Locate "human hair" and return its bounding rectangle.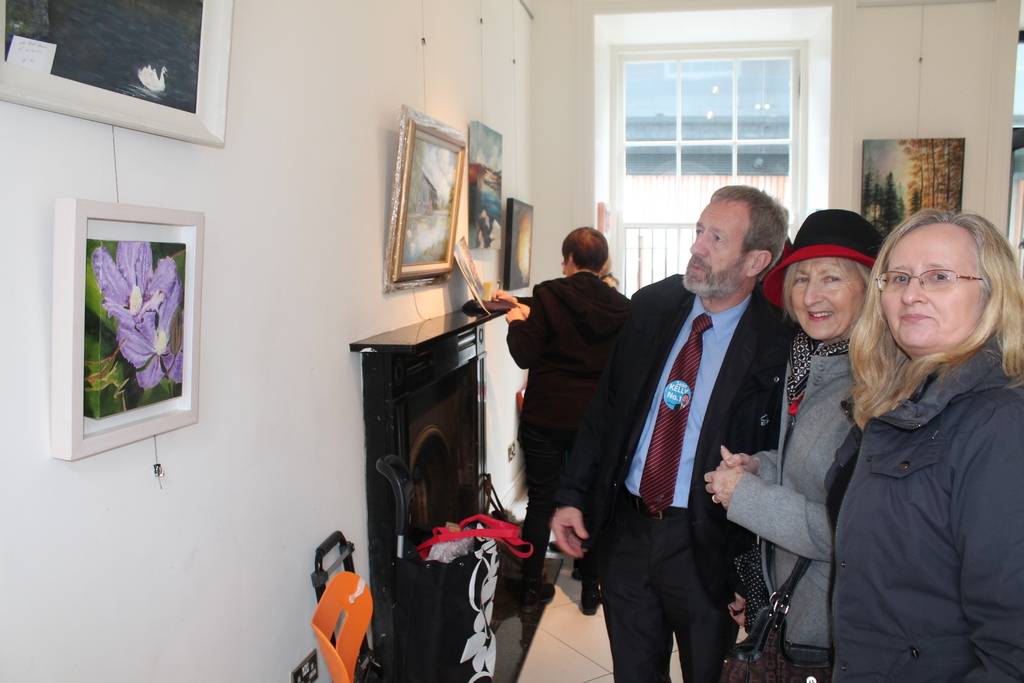
Rect(847, 205, 1023, 428).
